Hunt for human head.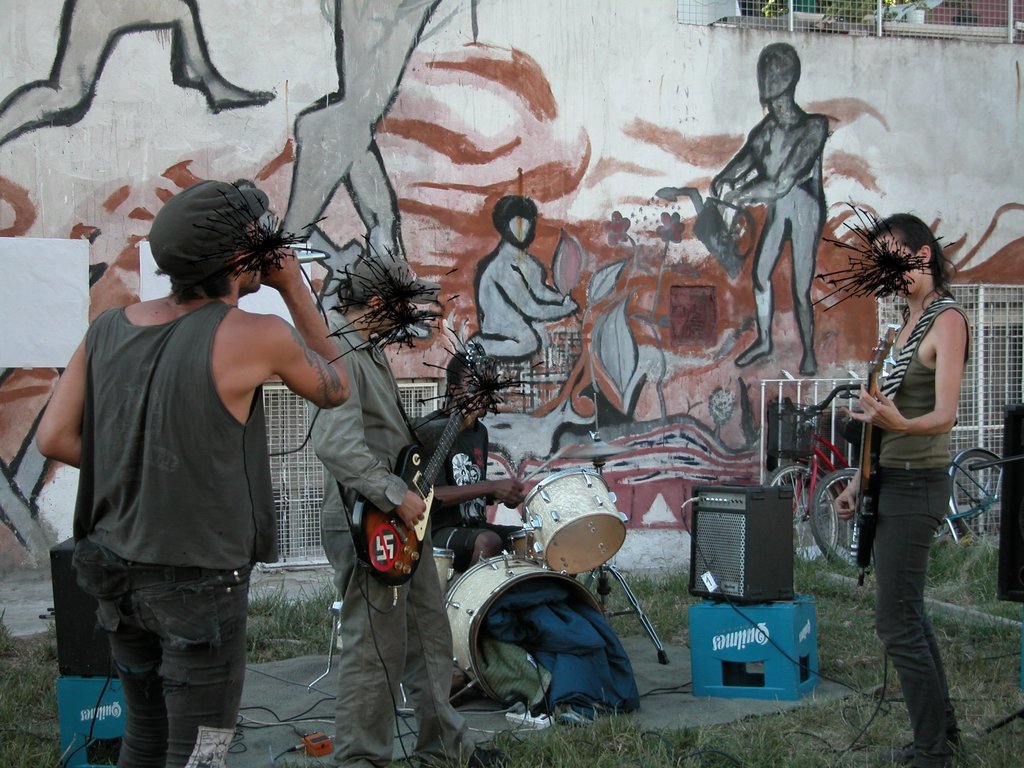
Hunted down at detection(349, 253, 443, 340).
